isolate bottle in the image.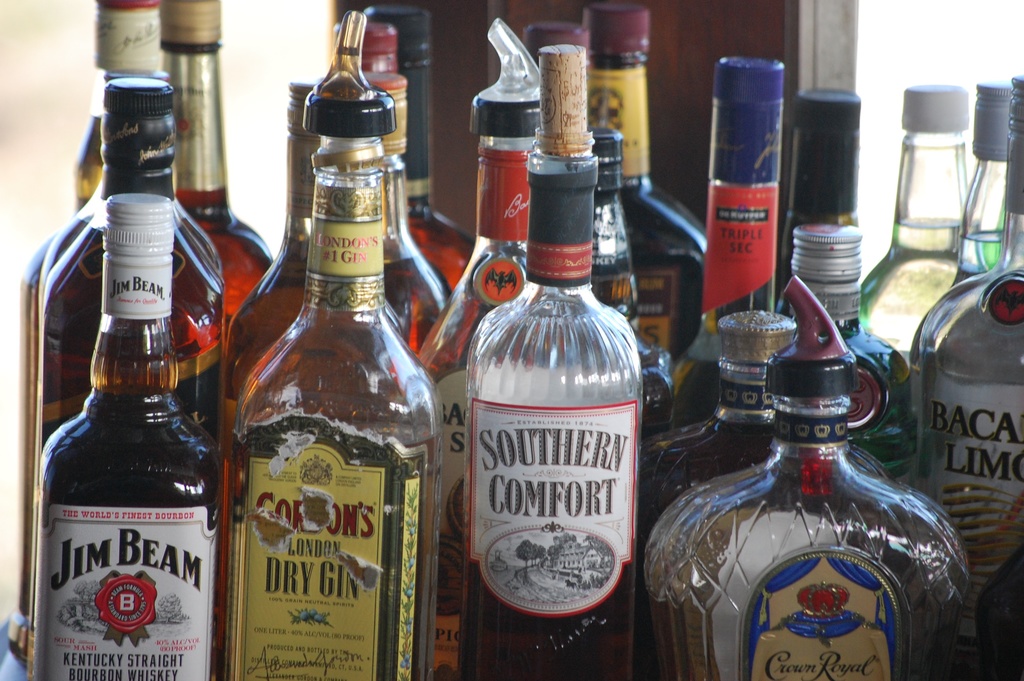
Isolated region: (left=18, top=4, right=236, bottom=605).
